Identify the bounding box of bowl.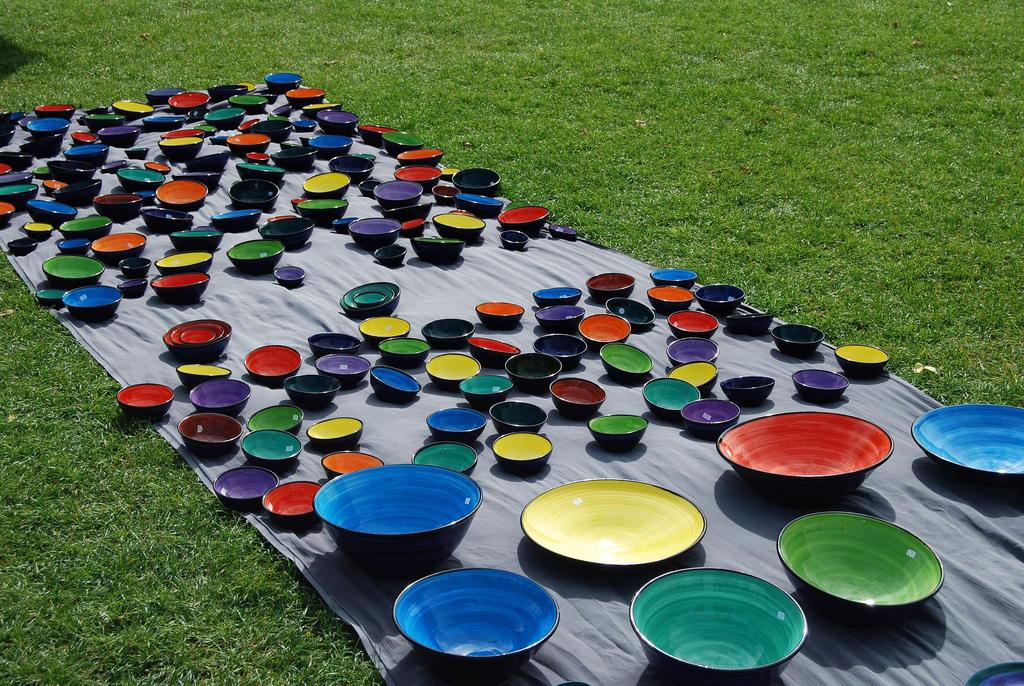
(x1=246, y1=405, x2=303, y2=436).
